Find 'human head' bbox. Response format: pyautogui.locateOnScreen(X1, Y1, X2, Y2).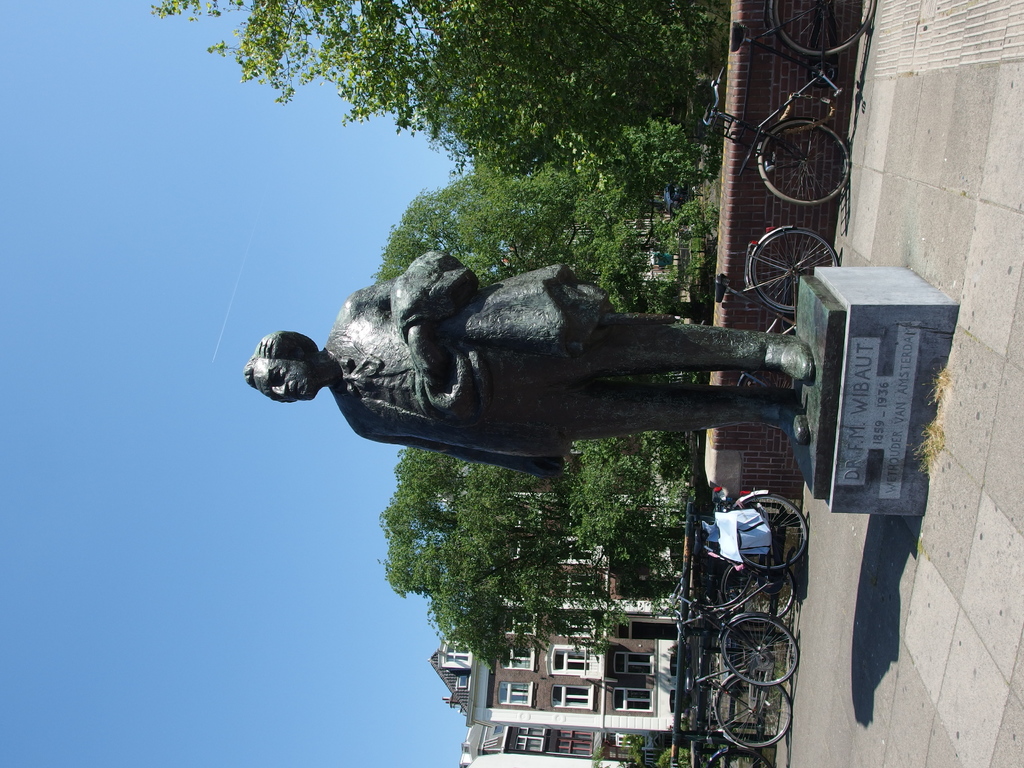
pyautogui.locateOnScreen(253, 322, 337, 419).
